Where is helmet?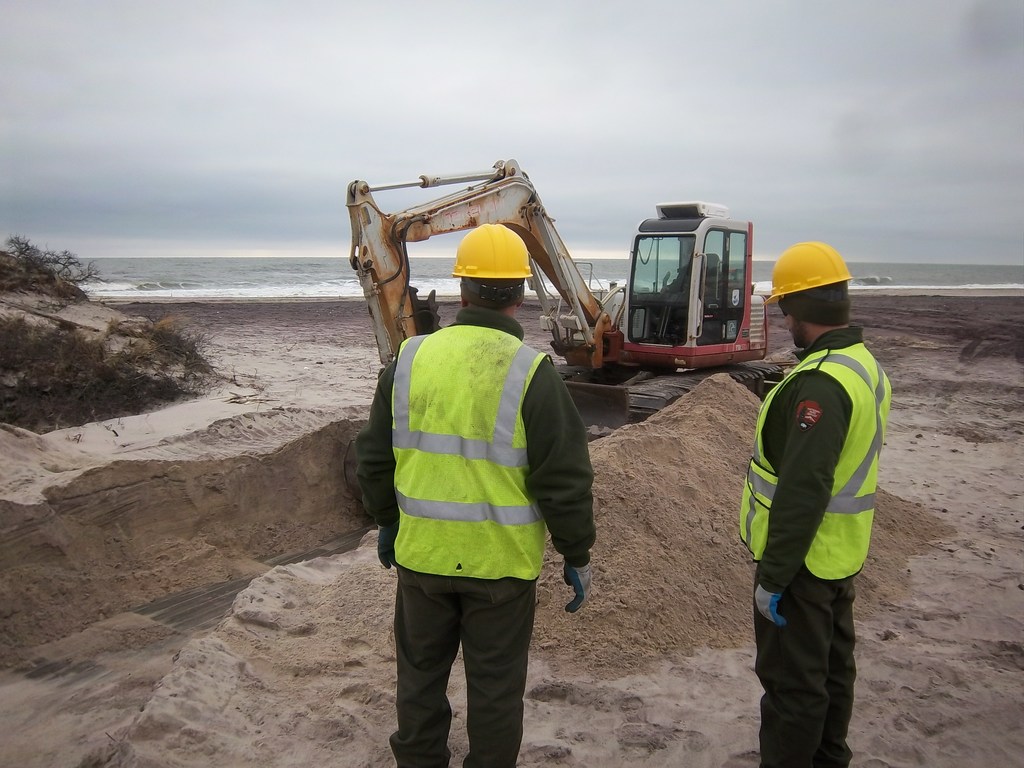
[776, 241, 862, 355].
